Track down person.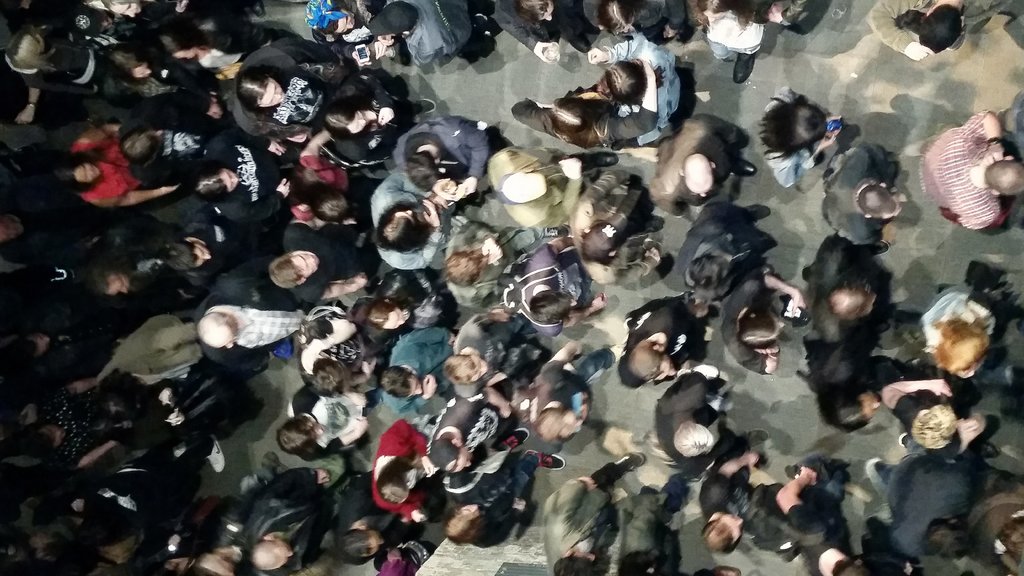
Tracked to l=880, t=365, r=996, b=469.
